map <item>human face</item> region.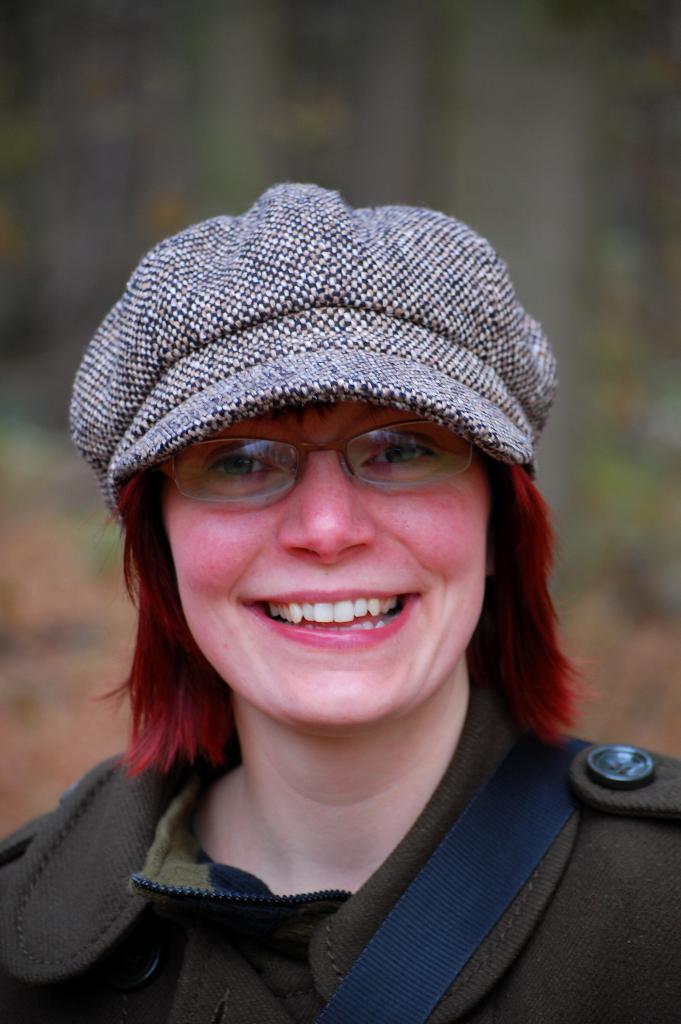
Mapped to BBox(165, 402, 491, 725).
